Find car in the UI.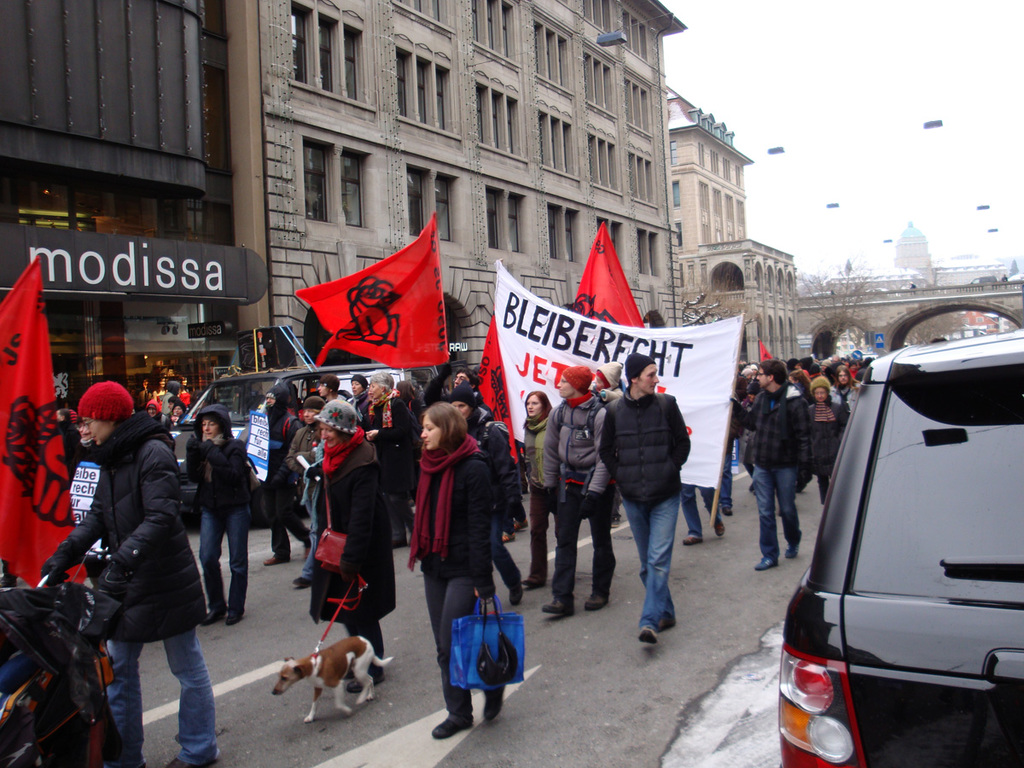
UI element at select_region(786, 294, 1006, 767).
